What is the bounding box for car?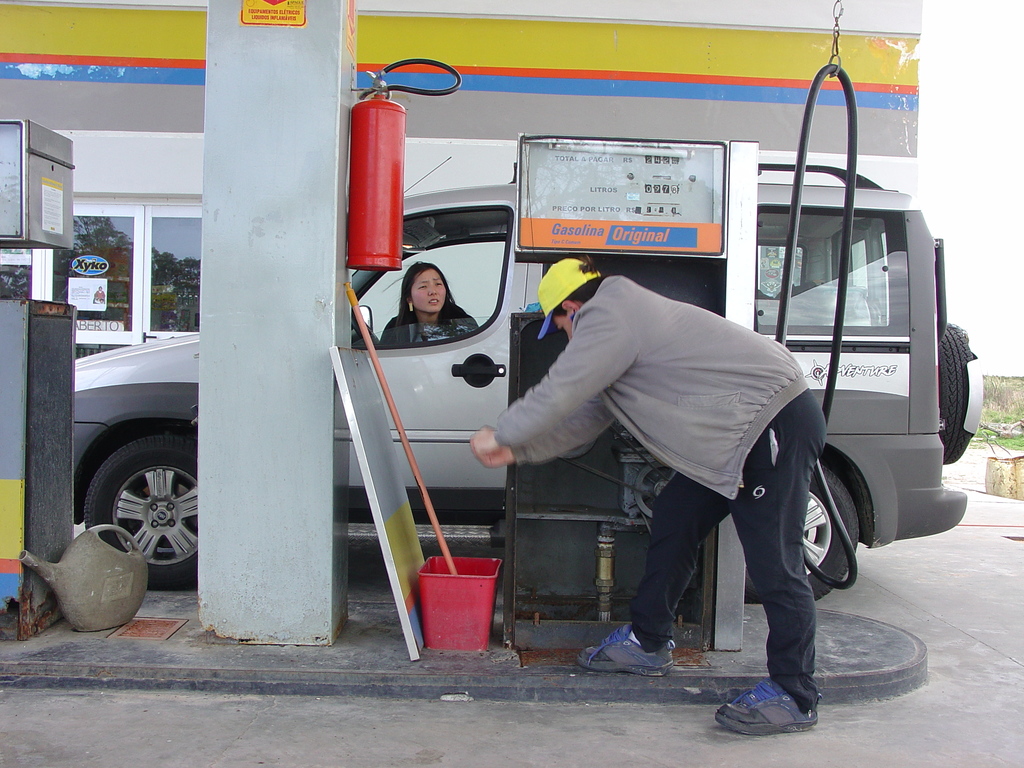
<bbox>73, 164, 986, 609</bbox>.
